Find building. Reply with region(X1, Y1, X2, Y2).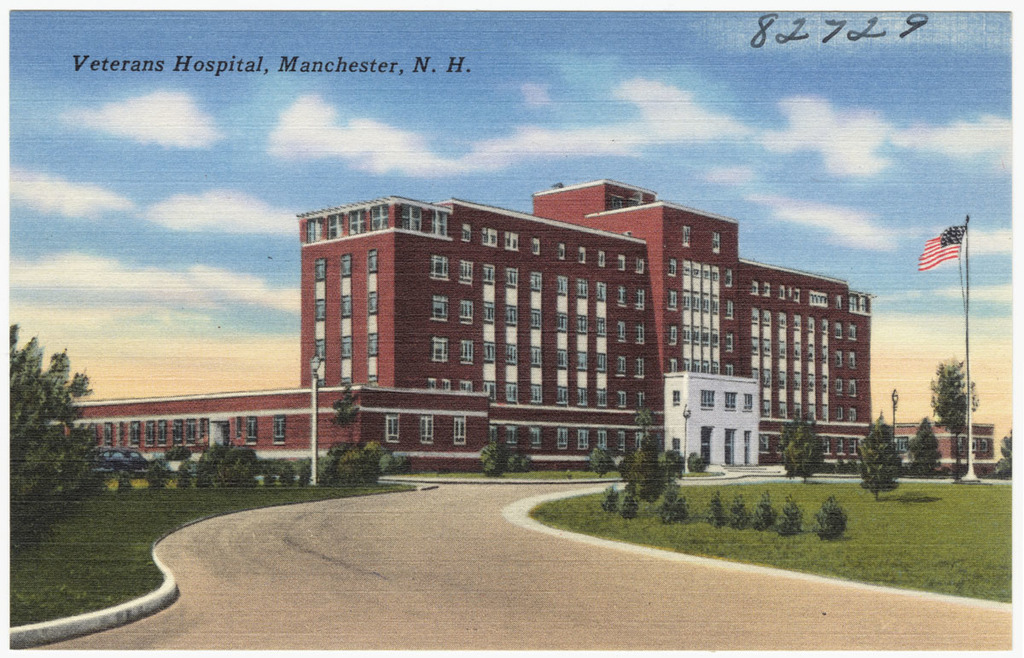
region(63, 177, 998, 484).
